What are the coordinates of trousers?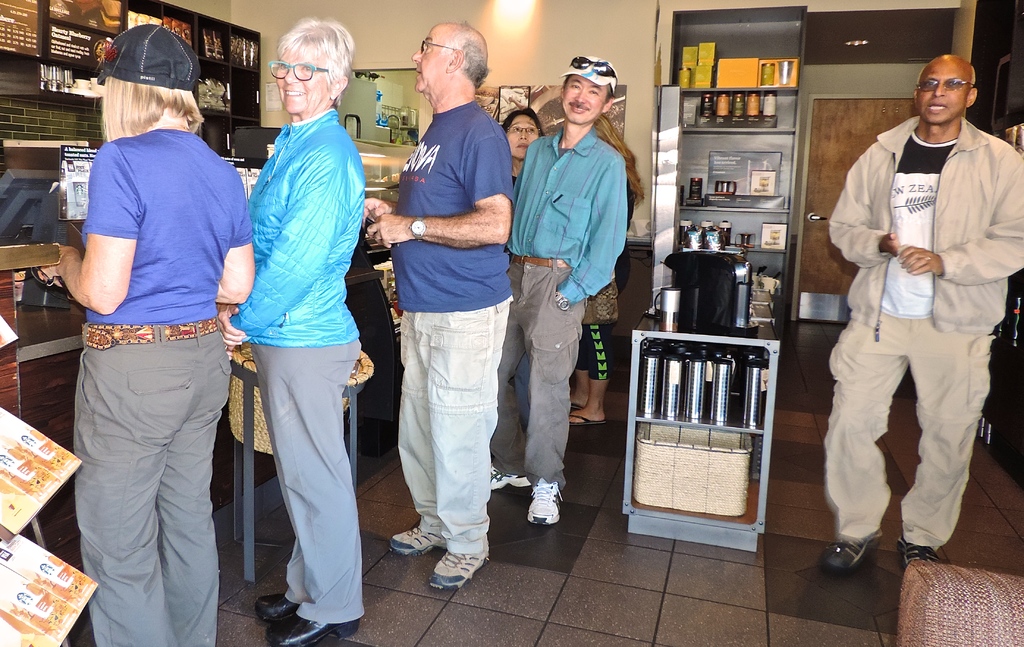
<region>489, 255, 590, 491</region>.
